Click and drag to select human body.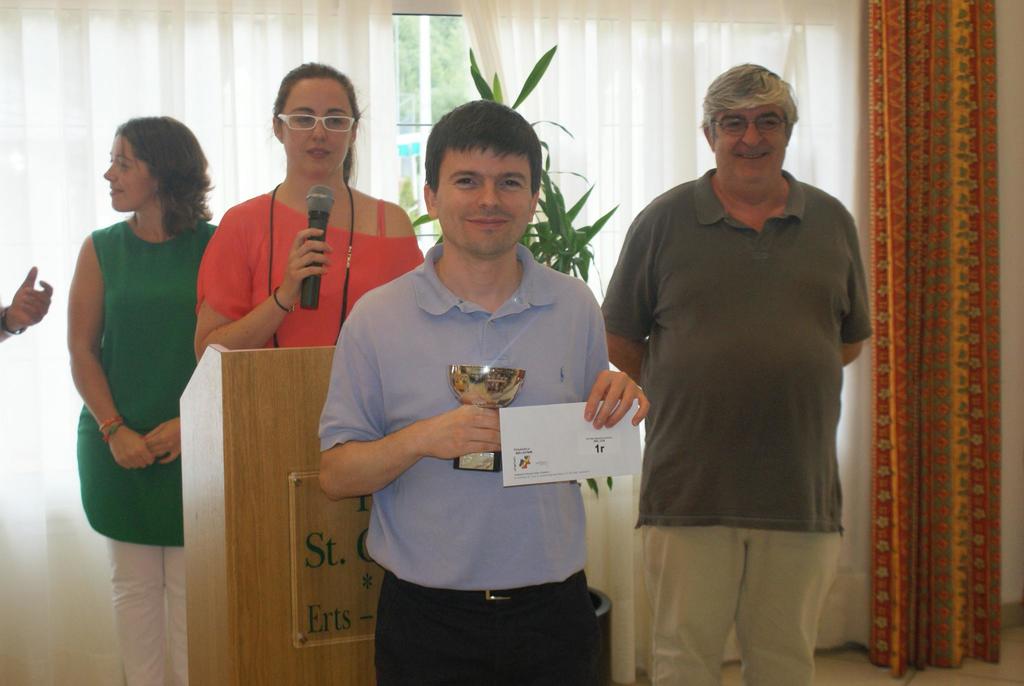
Selection: <bbox>621, 87, 874, 673</bbox>.
